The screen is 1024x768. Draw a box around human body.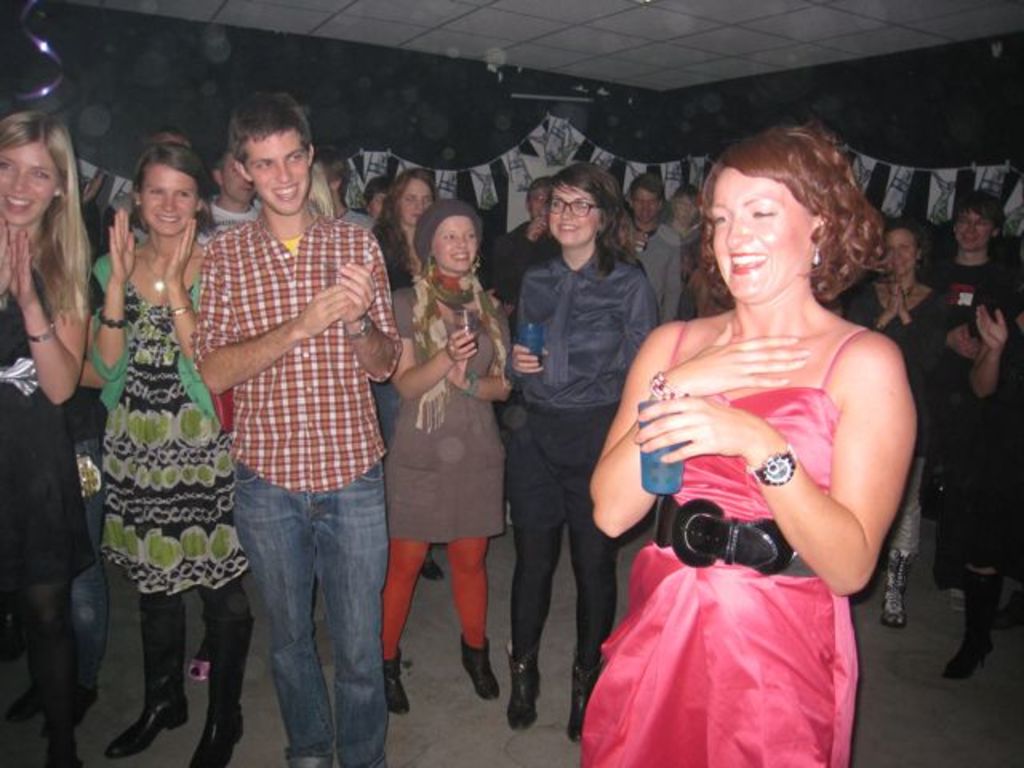
379/192/514/718.
